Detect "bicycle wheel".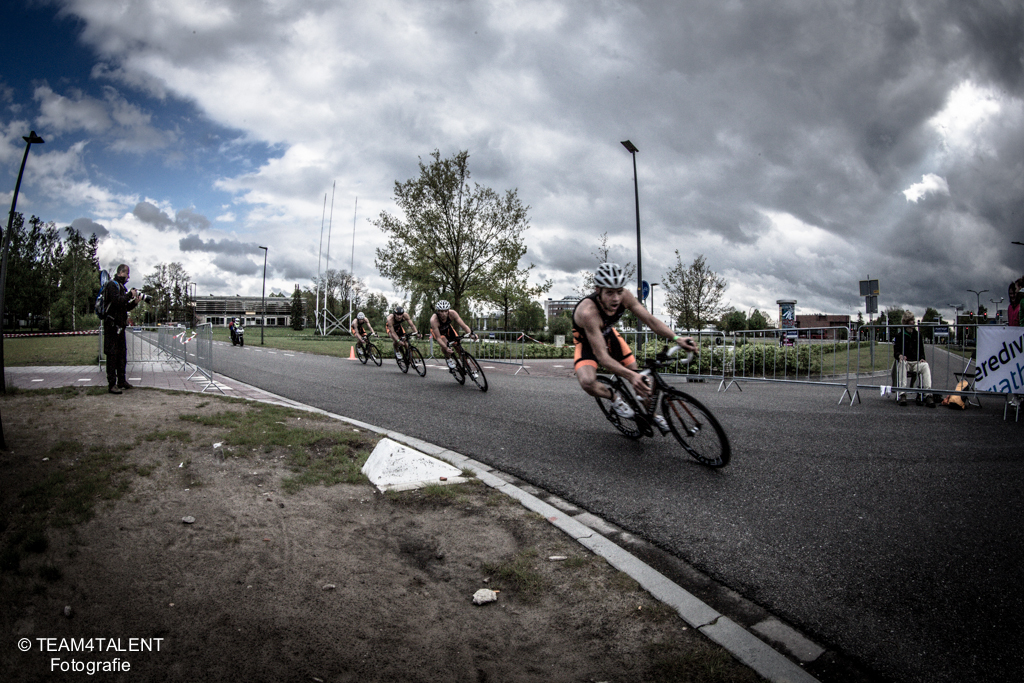
Detected at [406,345,428,378].
